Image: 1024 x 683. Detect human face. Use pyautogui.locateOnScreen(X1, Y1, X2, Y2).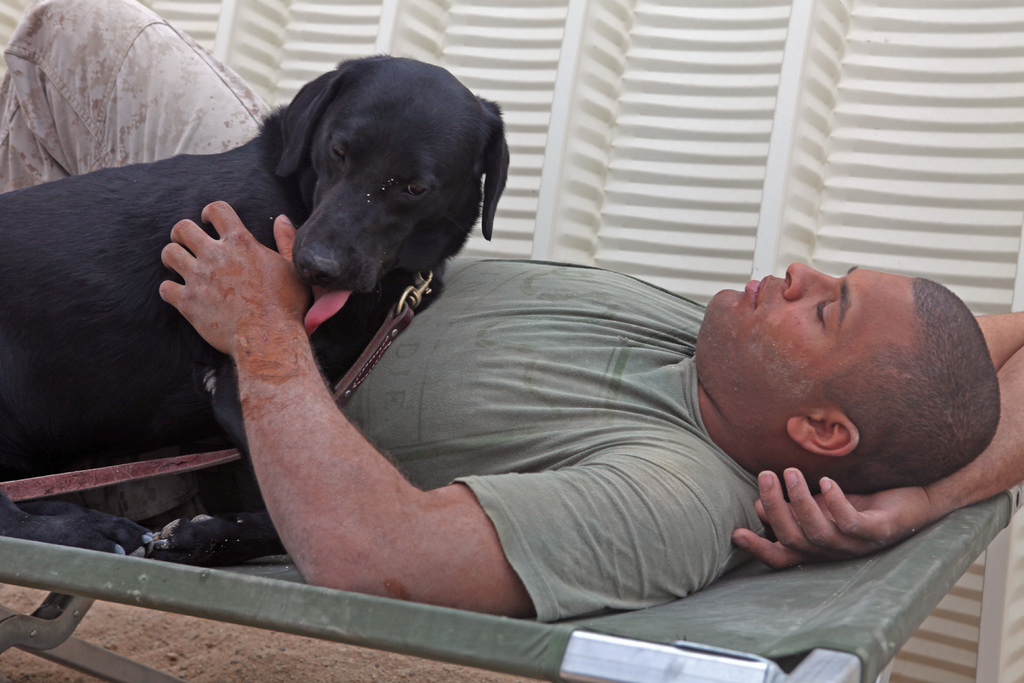
pyautogui.locateOnScreen(704, 264, 918, 402).
